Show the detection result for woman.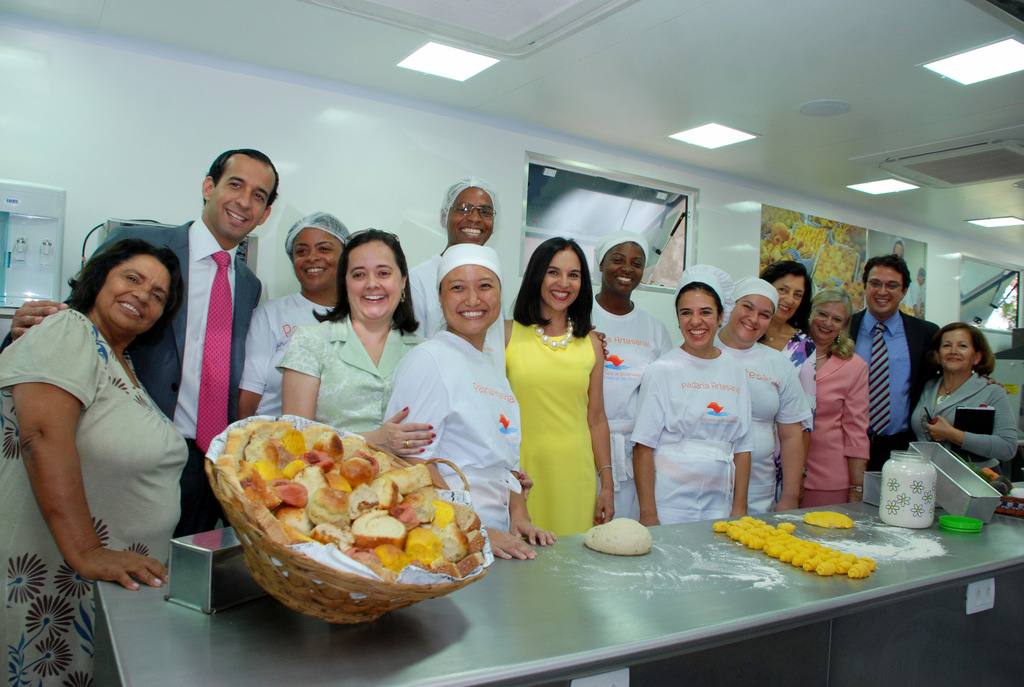
(0, 239, 193, 686).
